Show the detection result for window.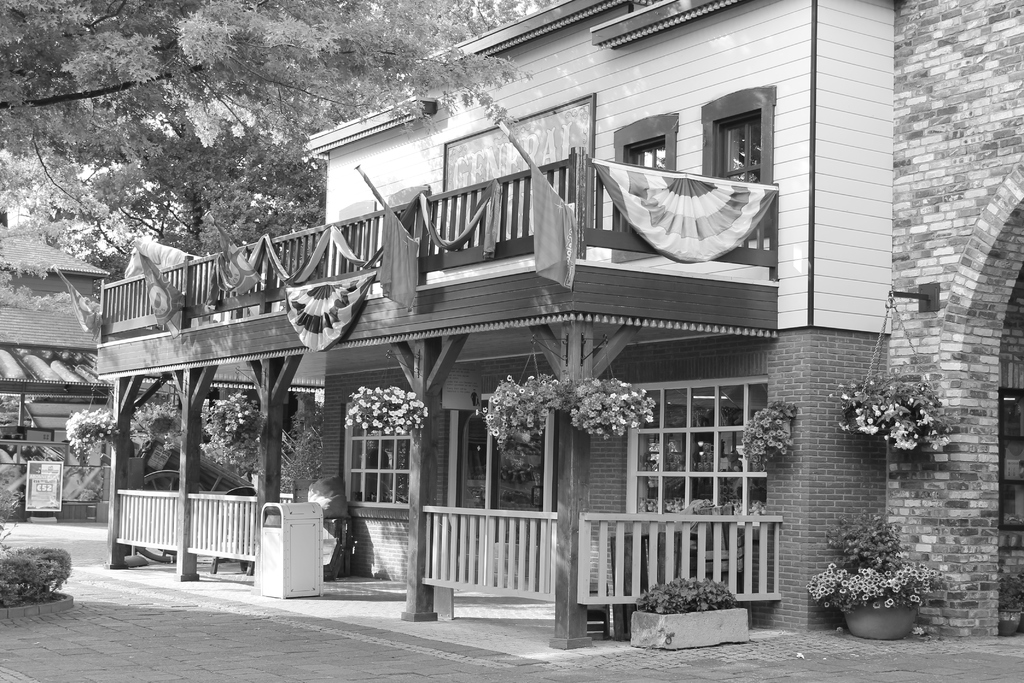
403/475/413/494.
